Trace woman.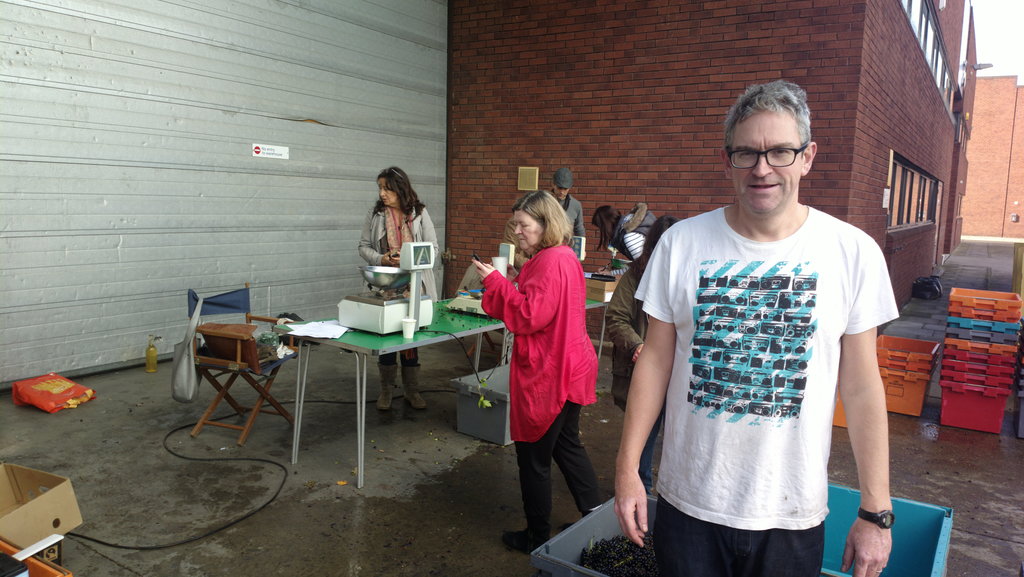
Traced to x1=480, y1=185, x2=602, y2=540.
